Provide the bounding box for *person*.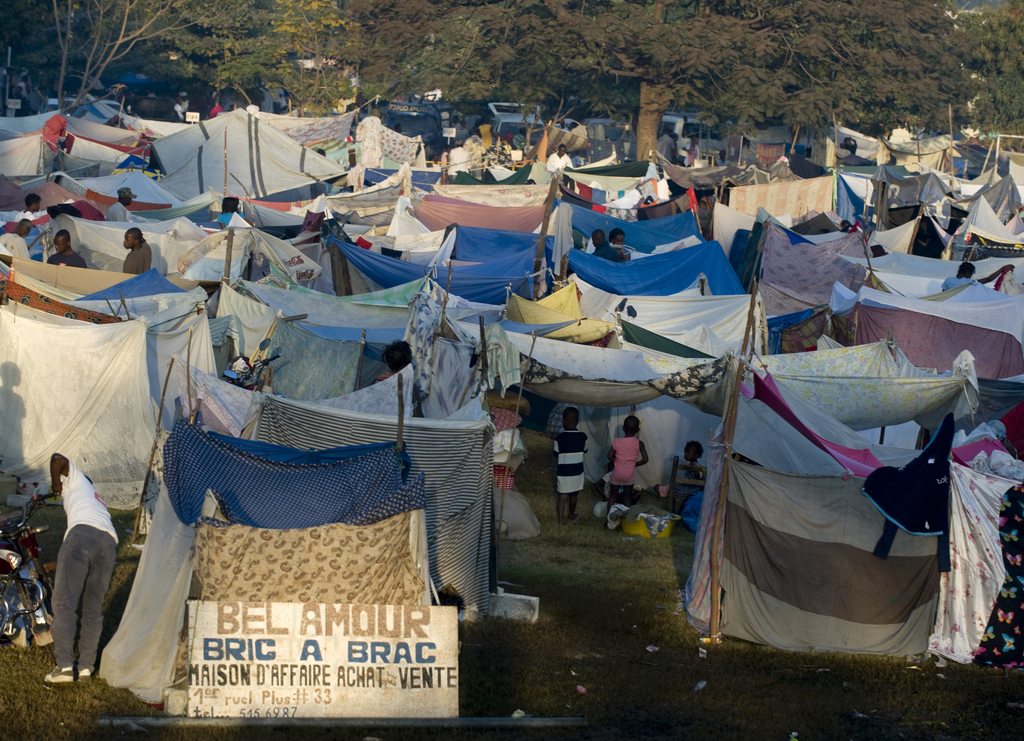
<bbox>122, 226, 154, 276</bbox>.
